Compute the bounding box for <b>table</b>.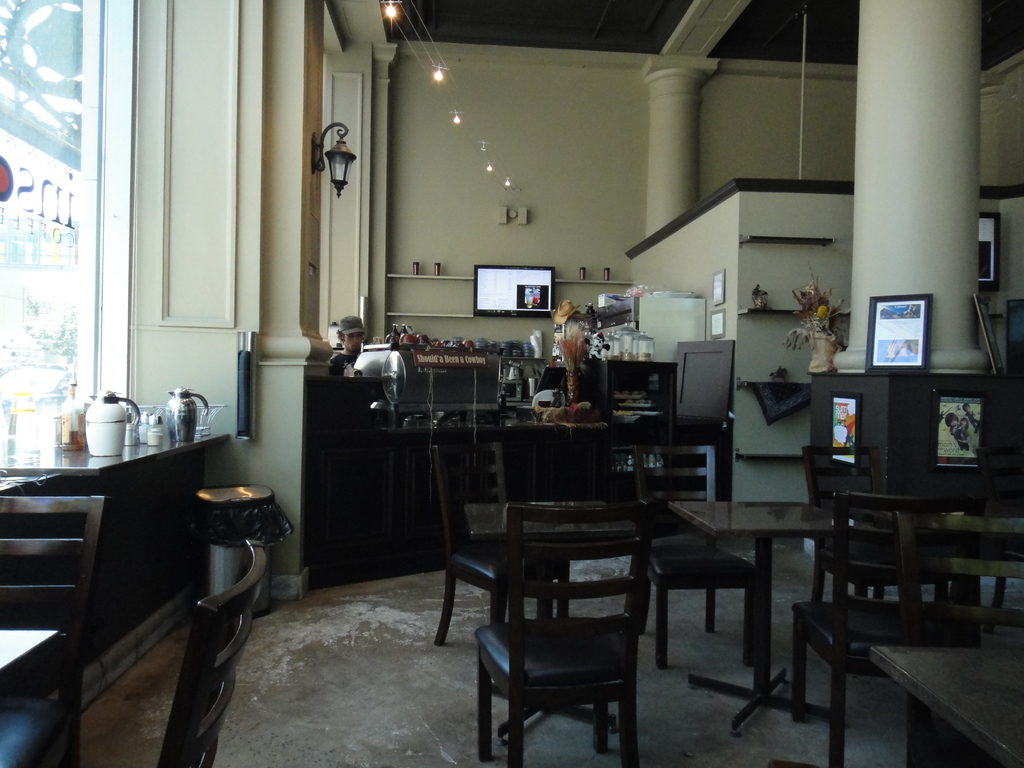
rect(0, 426, 234, 683).
